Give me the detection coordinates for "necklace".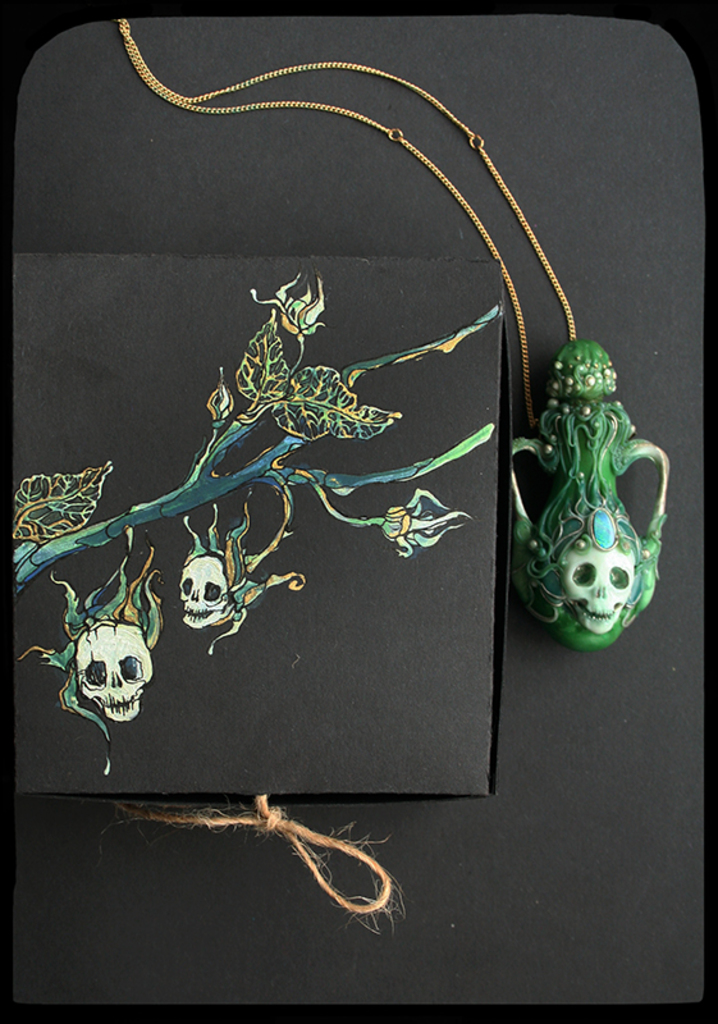
119:17:668:652.
